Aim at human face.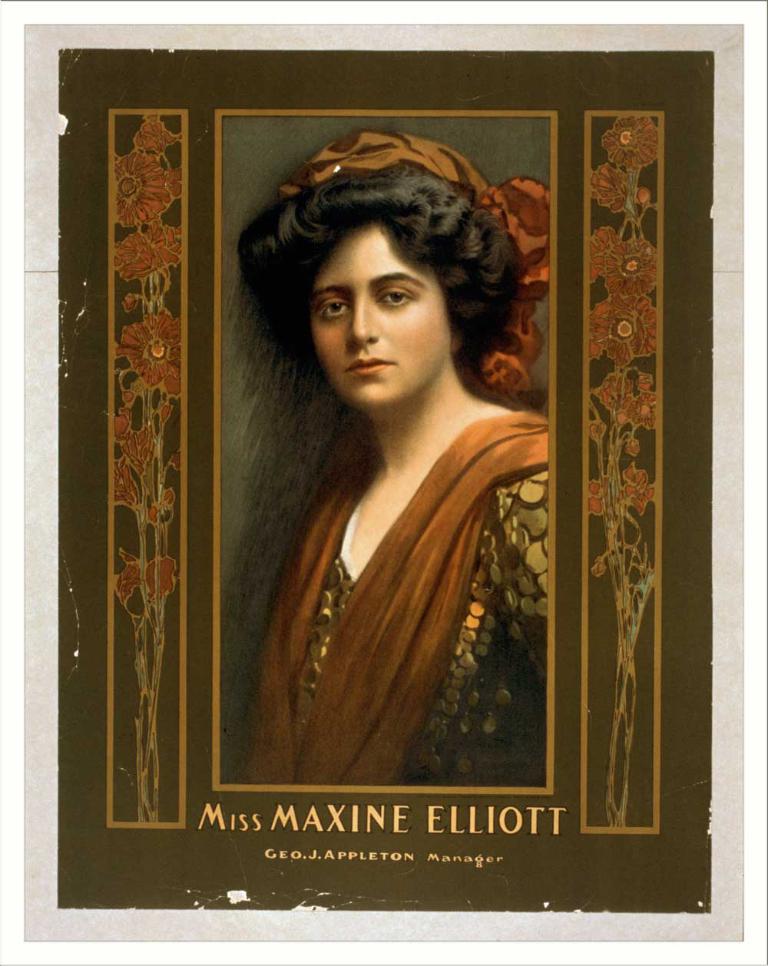
Aimed at [x1=310, y1=232, x2=452, y2=415].
